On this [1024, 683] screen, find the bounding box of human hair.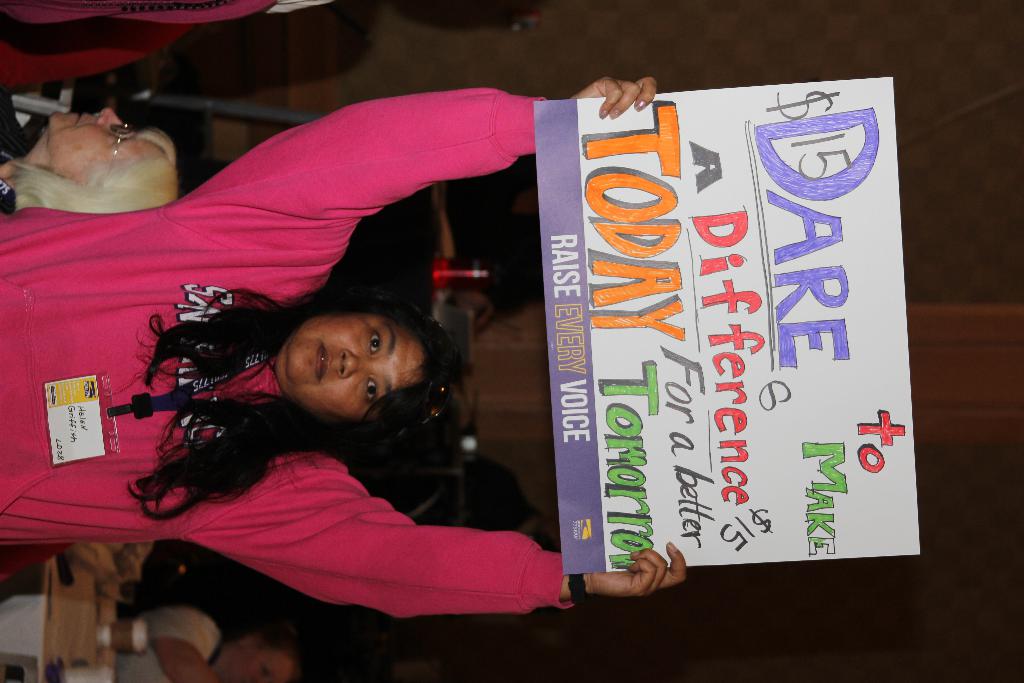
Bounding box: (3,126,188,224).
